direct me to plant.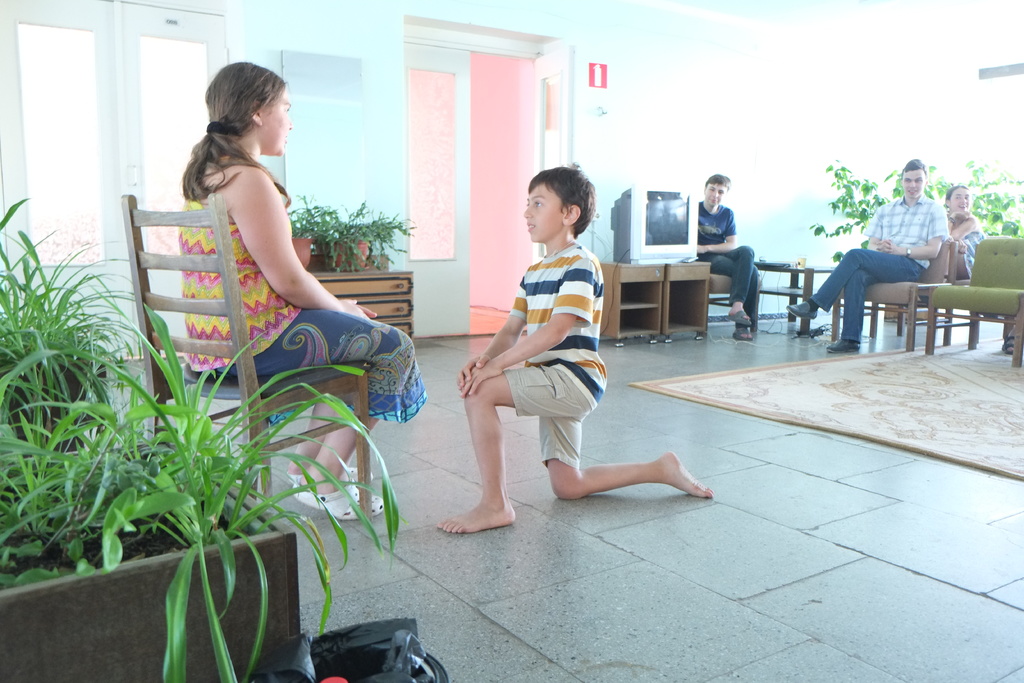
Direction: box=[810, 152, 1023, 290].
